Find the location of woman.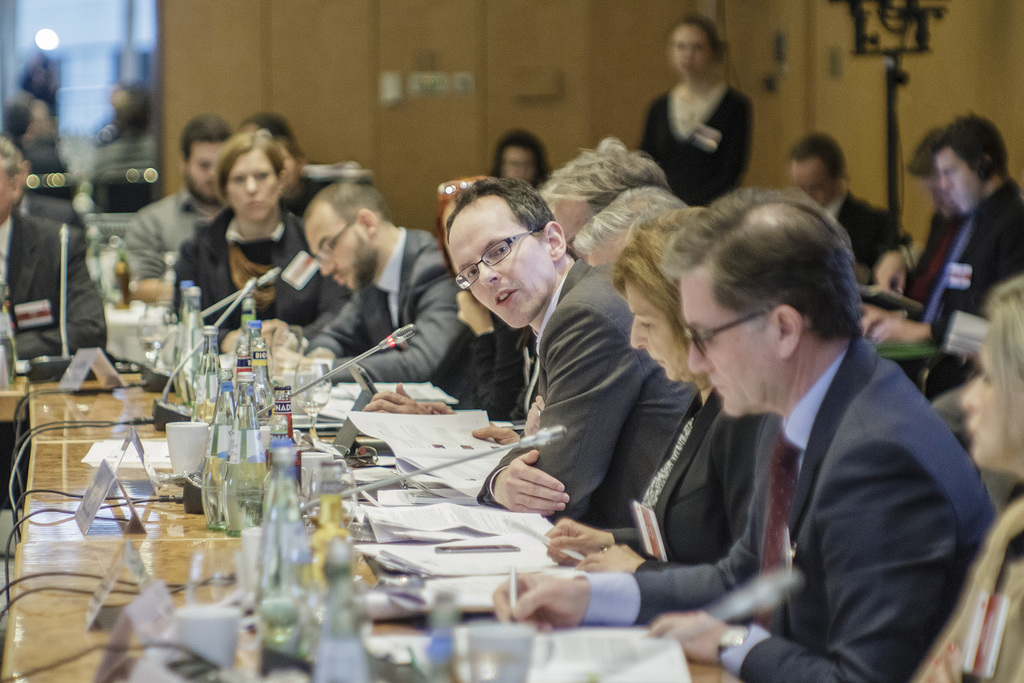
Location: BBox(541, 207, 769, 580).
